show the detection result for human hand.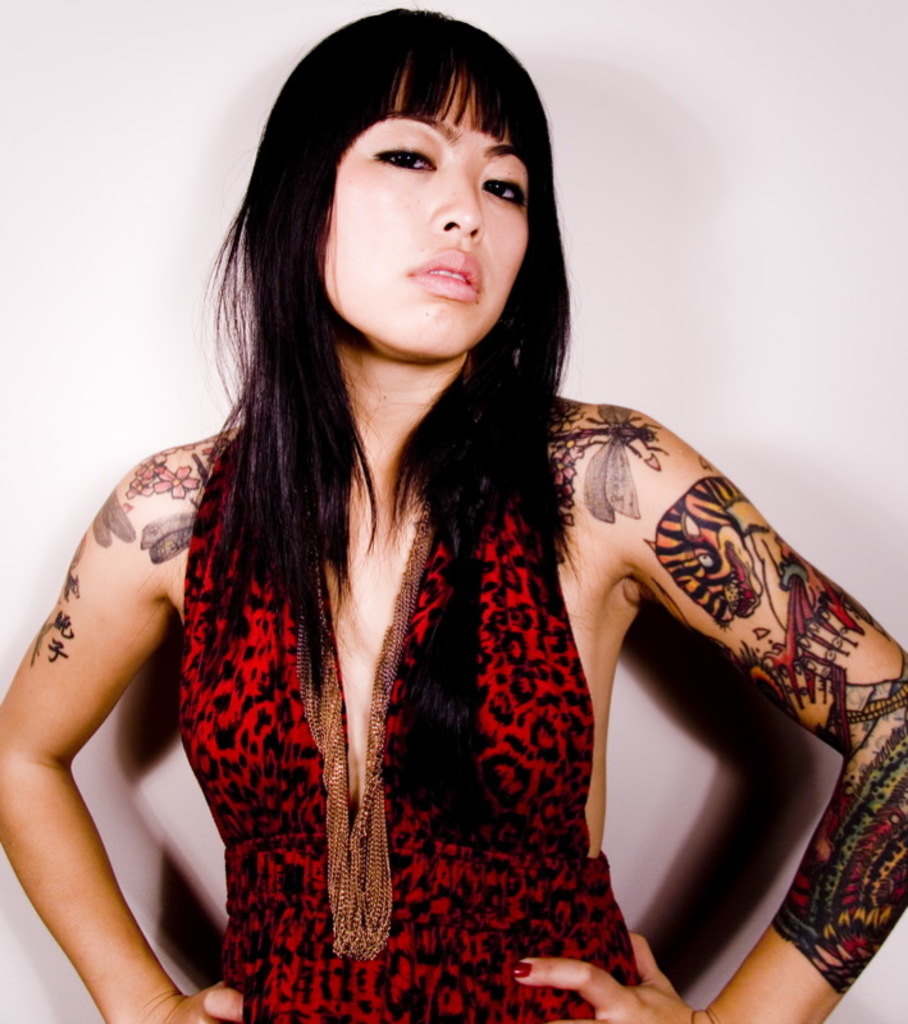
(508, 928, 704, 1023).
